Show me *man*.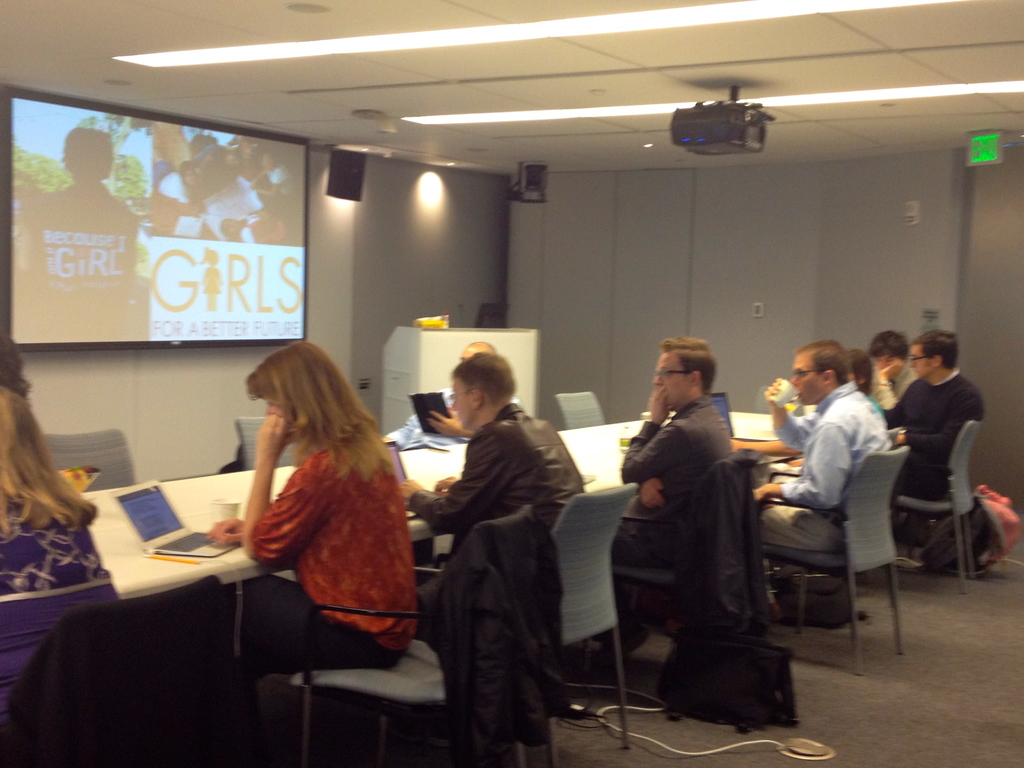
*man* is here: [left=385, top=339, right=522, bottom=440].
